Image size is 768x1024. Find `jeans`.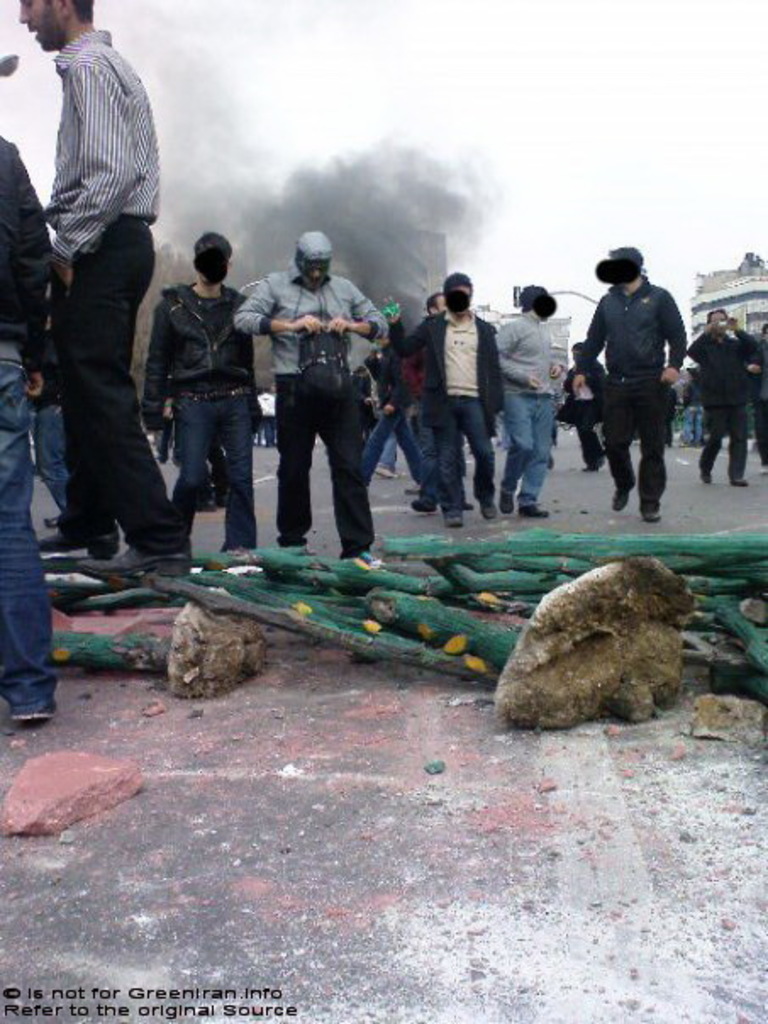
bbox=[154, 358, 259, 546].
